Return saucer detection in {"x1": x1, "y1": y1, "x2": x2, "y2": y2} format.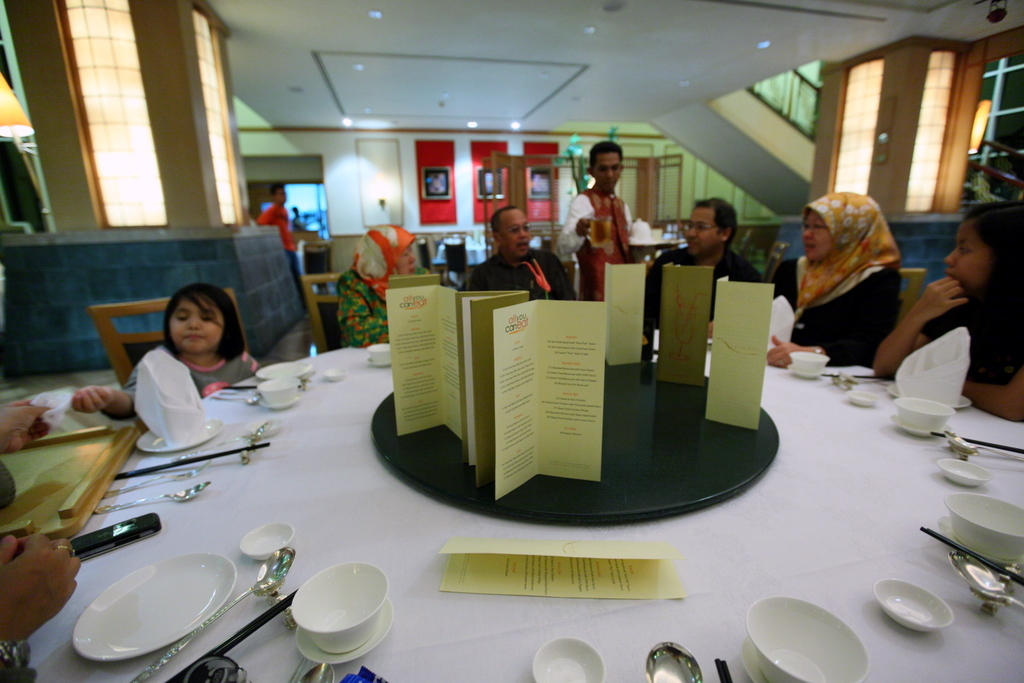
{"x1": 740, "y1": 638, "x2": 768, "y2": 681}.
